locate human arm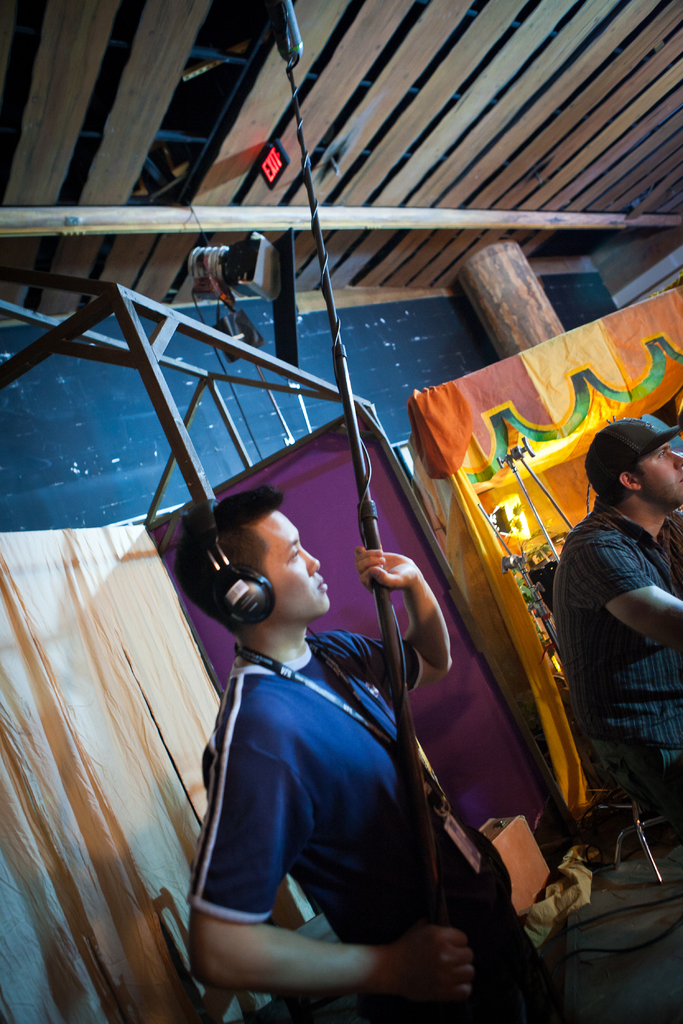
191 696 472 1009
